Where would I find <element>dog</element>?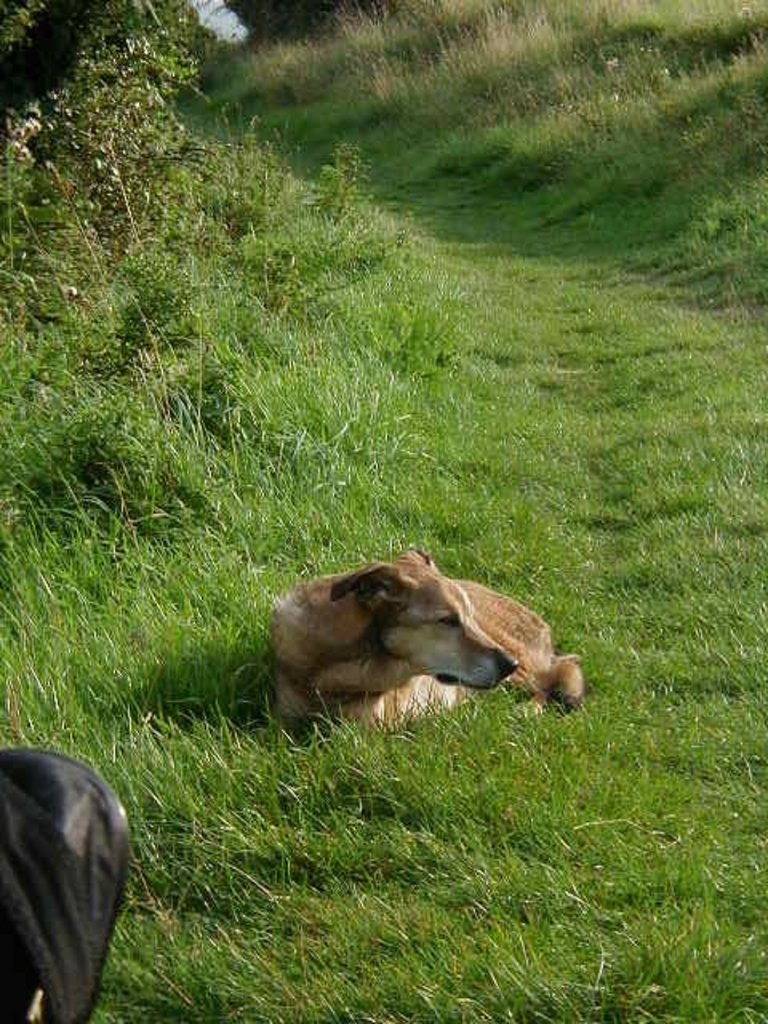
At <box>0,744,136,1022</box>.
